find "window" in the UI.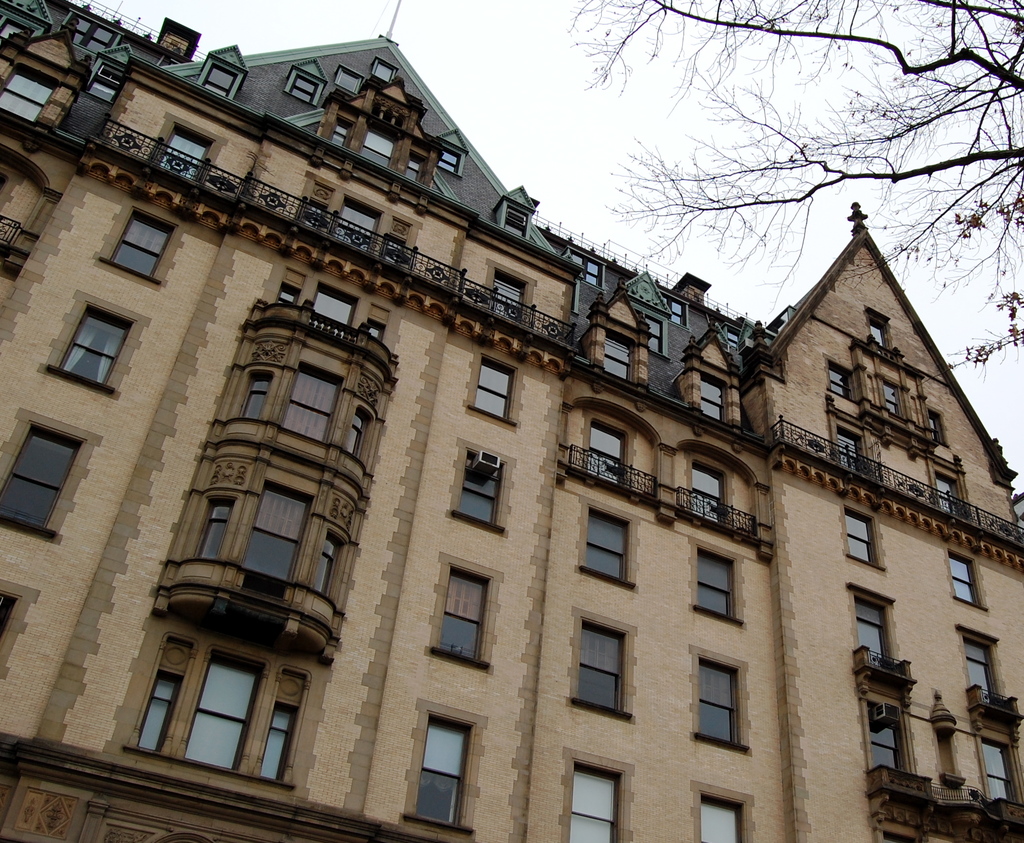
UI element at select_region(695, 659, 746, 751).
